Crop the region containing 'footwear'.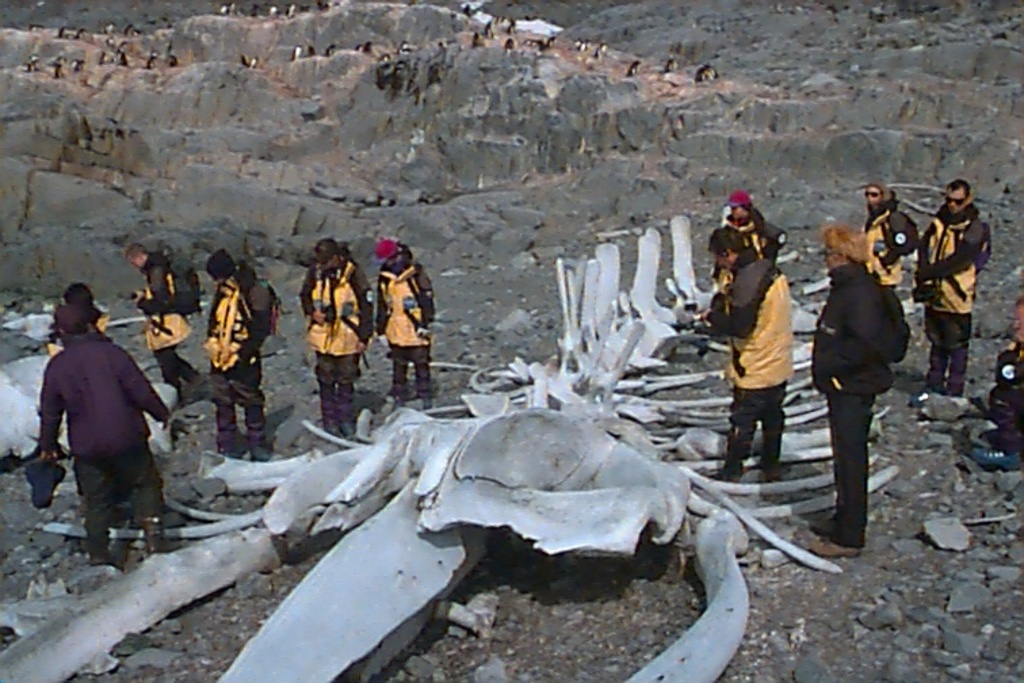
Crop region: l=187, t=374, r=206, b=393.
